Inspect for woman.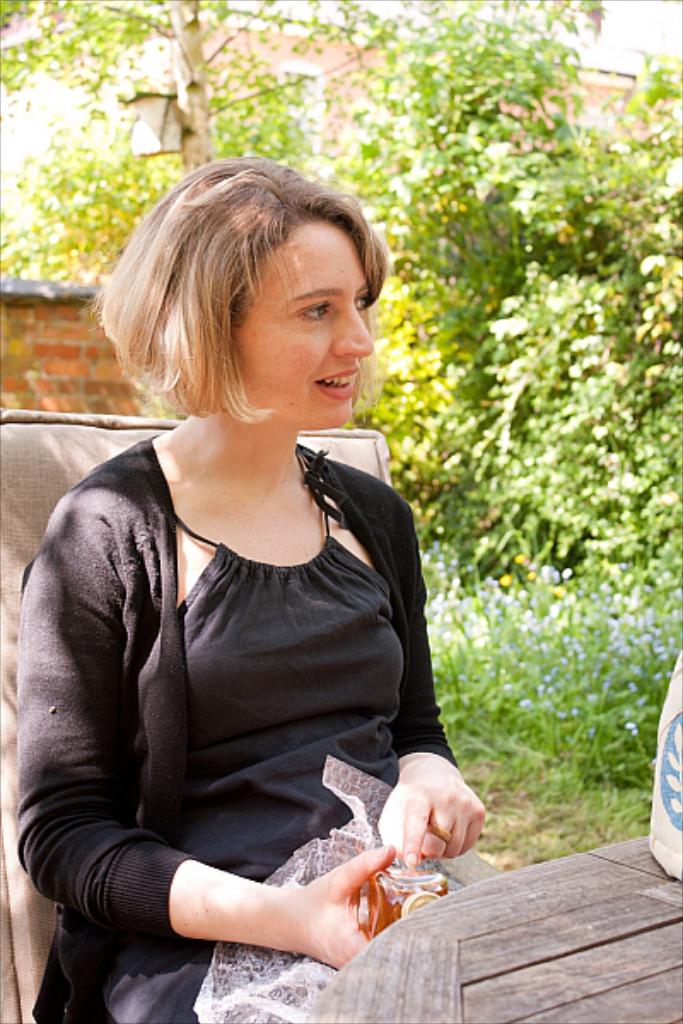
Inspection: (x1=5, y1=159, x2=490, y2=1021).
